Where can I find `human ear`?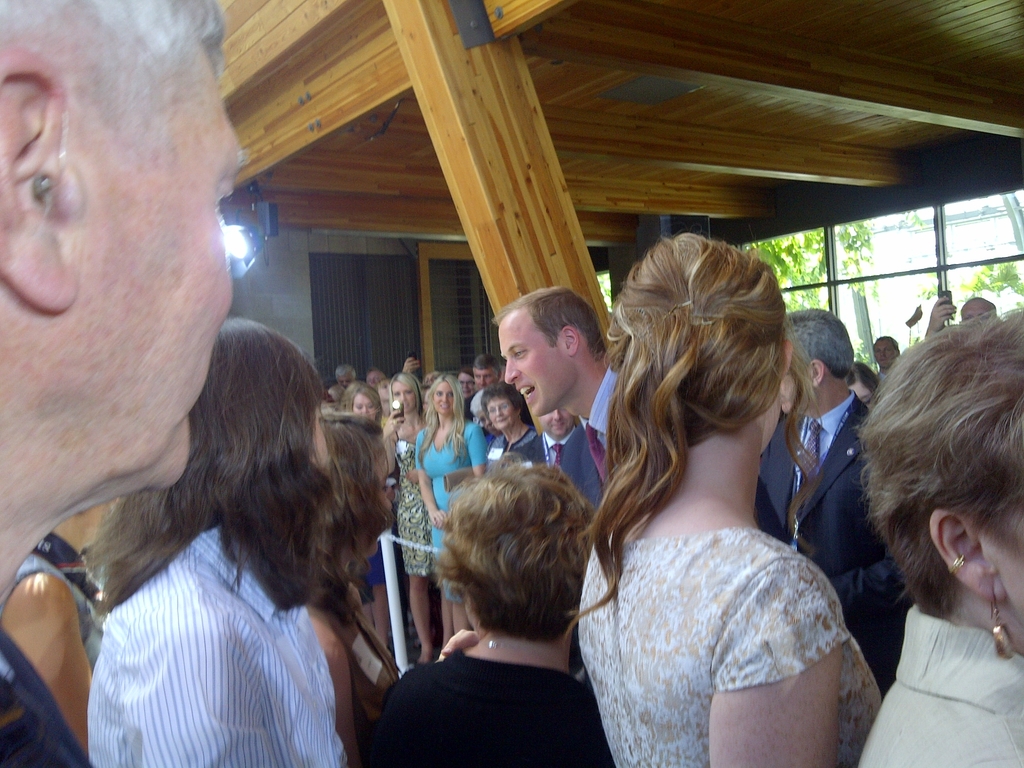
You can find it at box(0, 54, 93, 307).
